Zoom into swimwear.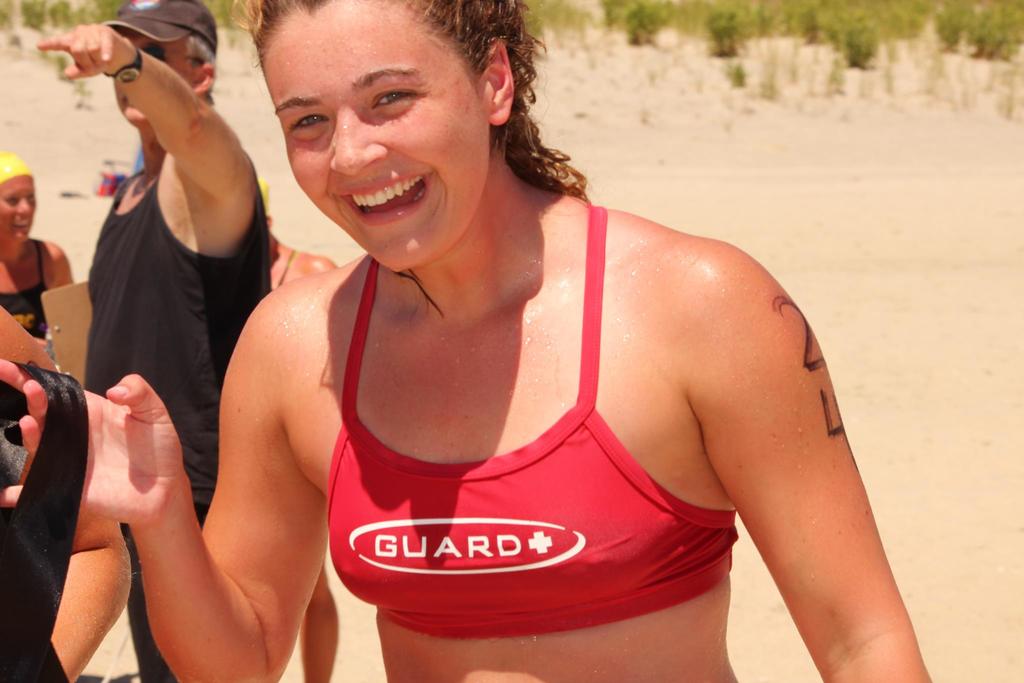
Zoom target: (316,197,739,648).
